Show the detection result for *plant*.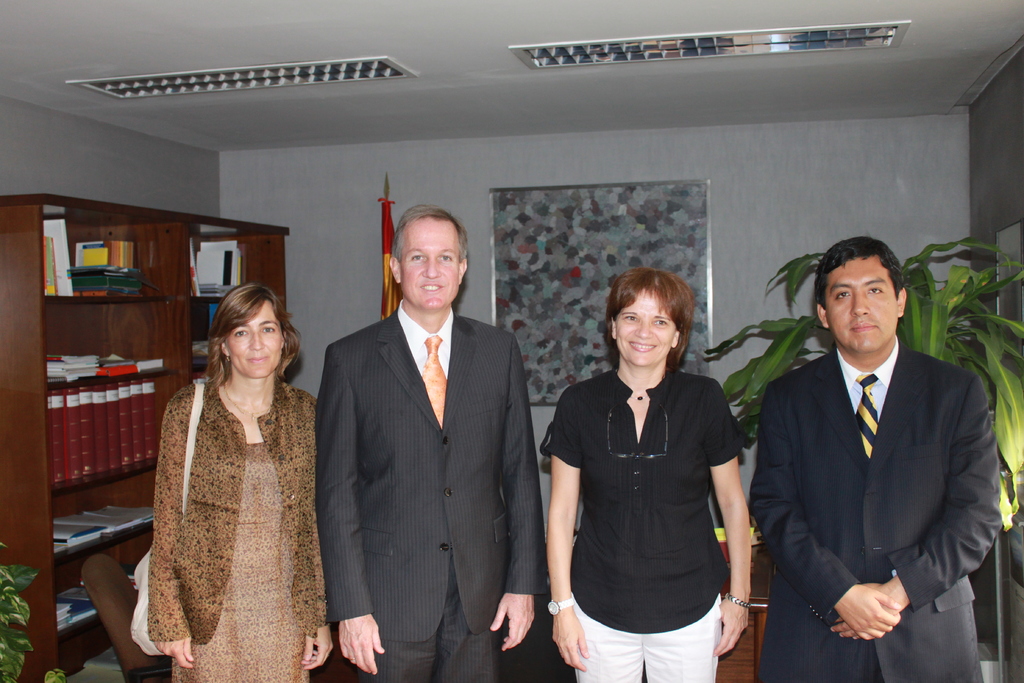
x1=704, y1=231, x2=1023, y2=531.
